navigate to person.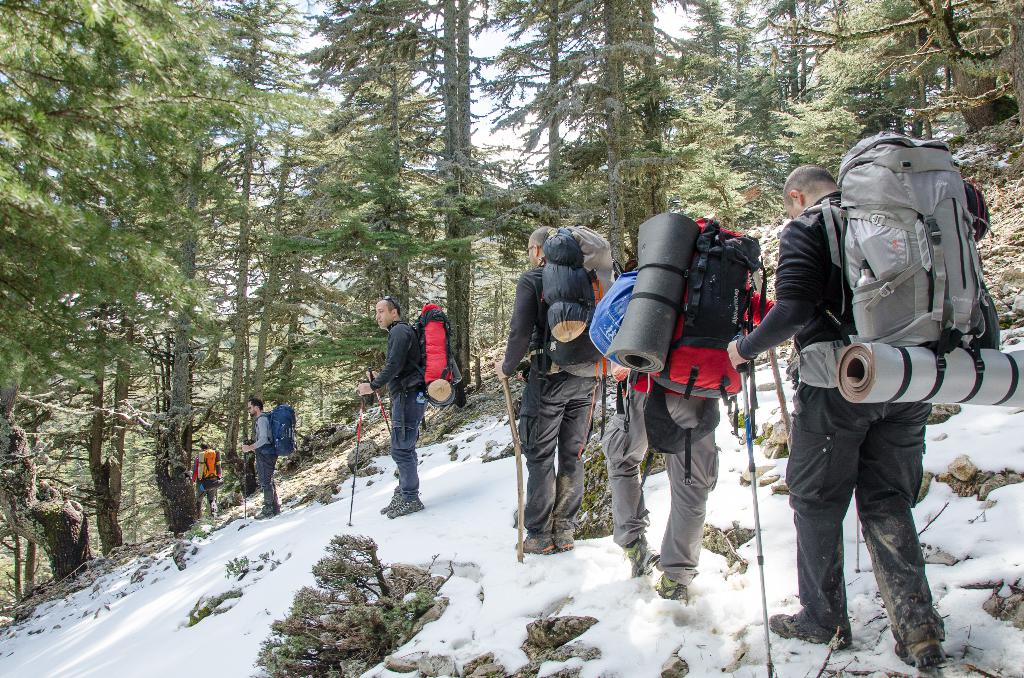
Navigation target: 600 212 717 605.
